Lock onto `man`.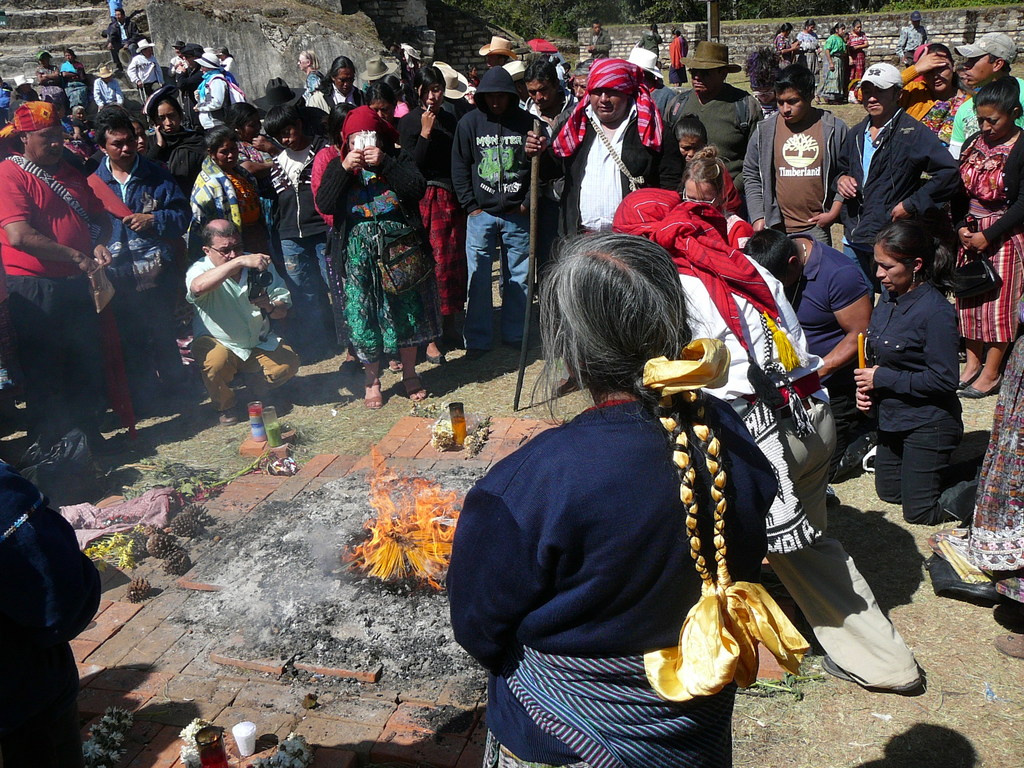
Locked: (left=456, top=67, right=552, bottom=352).
